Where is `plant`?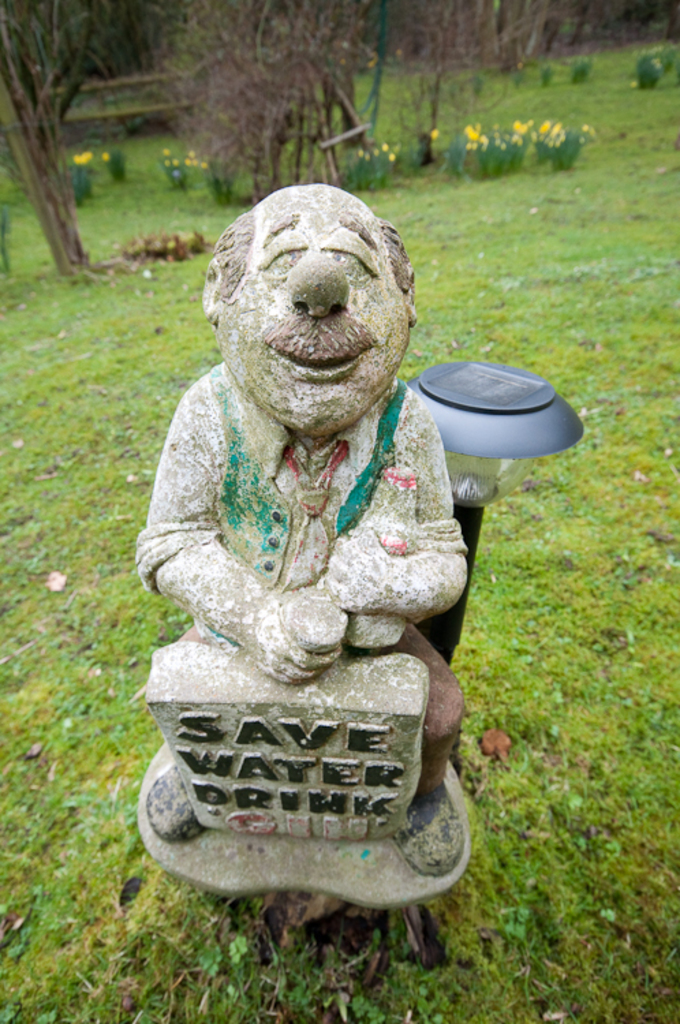
<bbox>561, 45, 589, 85</bbox>.
